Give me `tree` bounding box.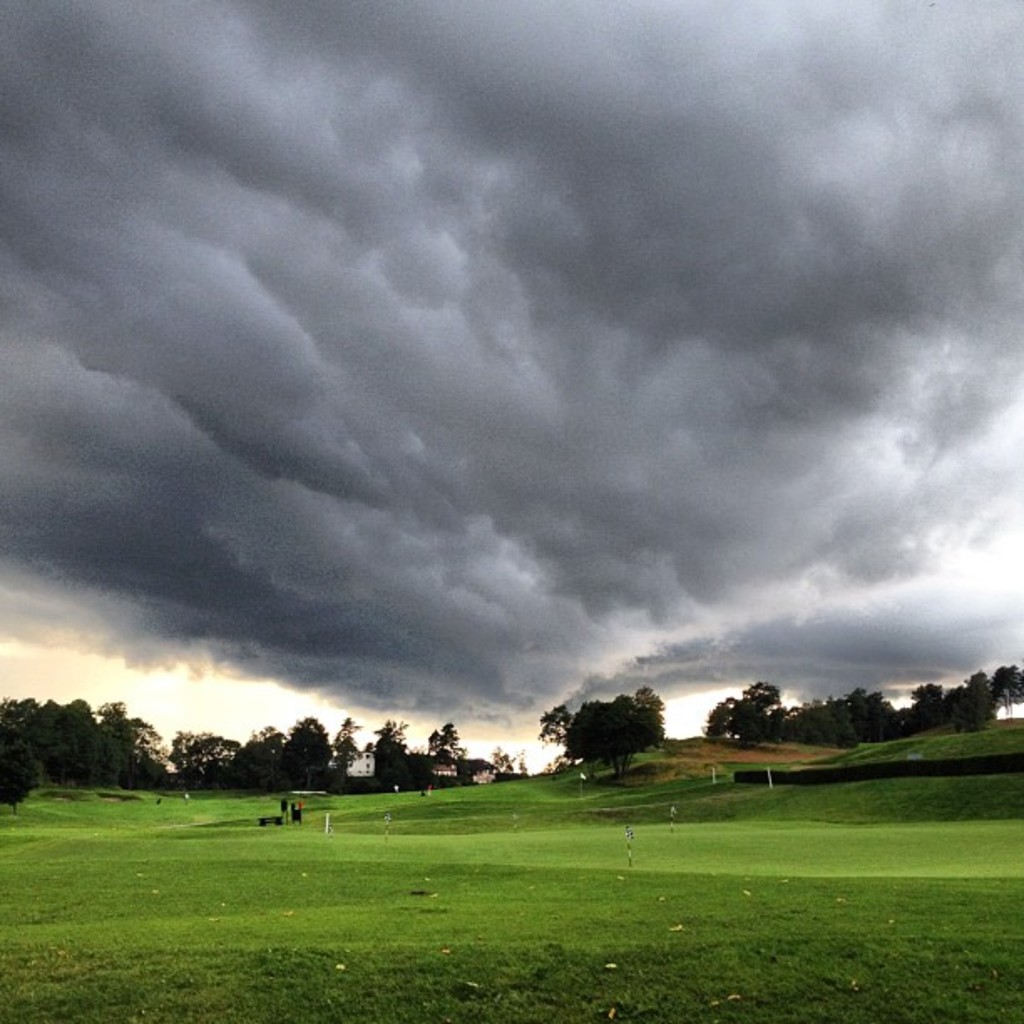
x1=937 y1=681 x2=962 y2=735.
